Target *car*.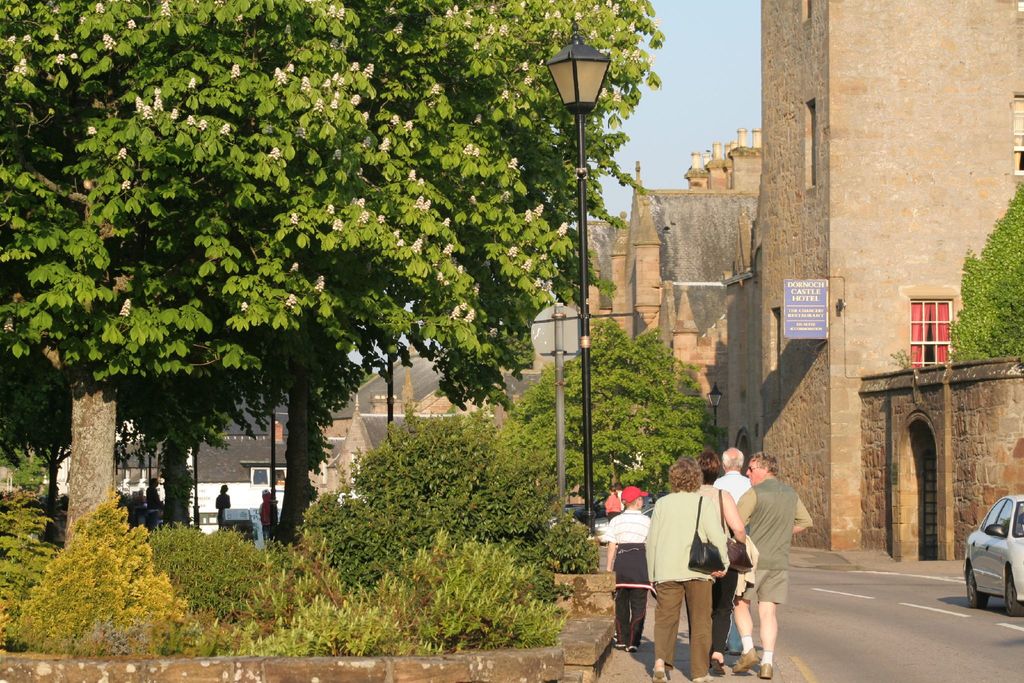
Target region: 595 503 657 545.
